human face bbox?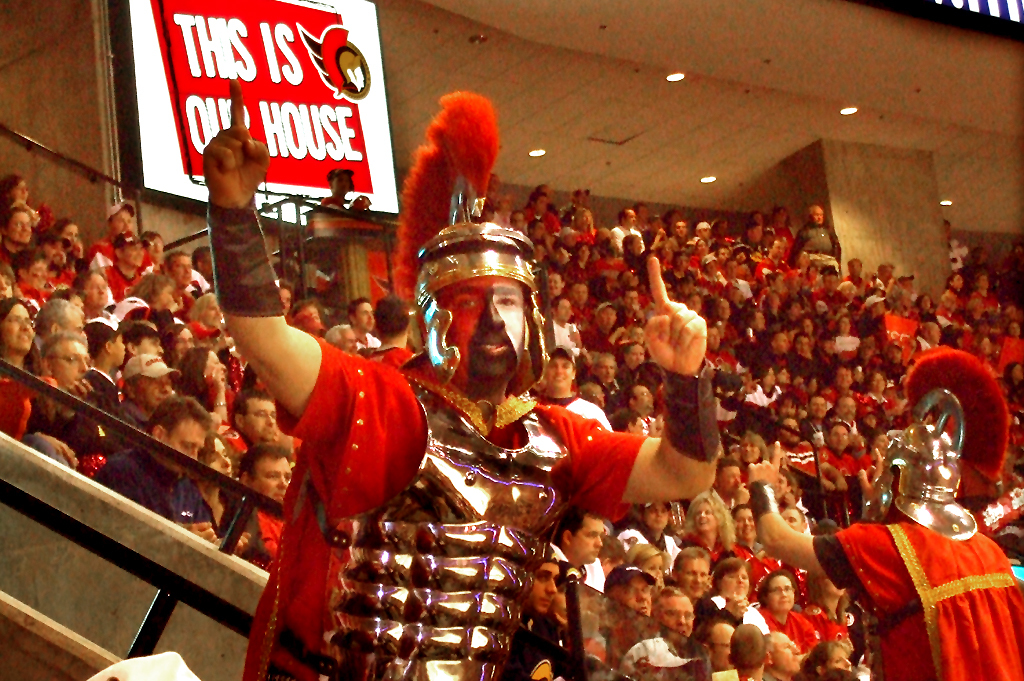
l=696, t=504, r=717, b=532
